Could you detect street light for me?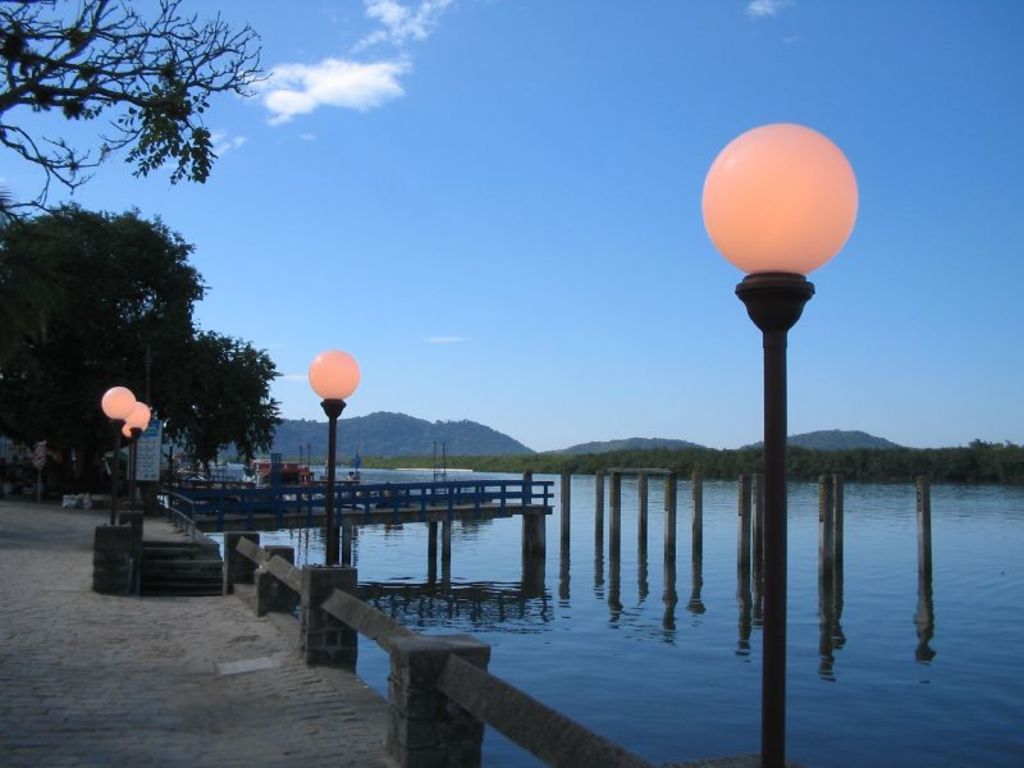
Detection result: {"x1": 302, "y1": 342, "x2": 365, "y2": 568}.
